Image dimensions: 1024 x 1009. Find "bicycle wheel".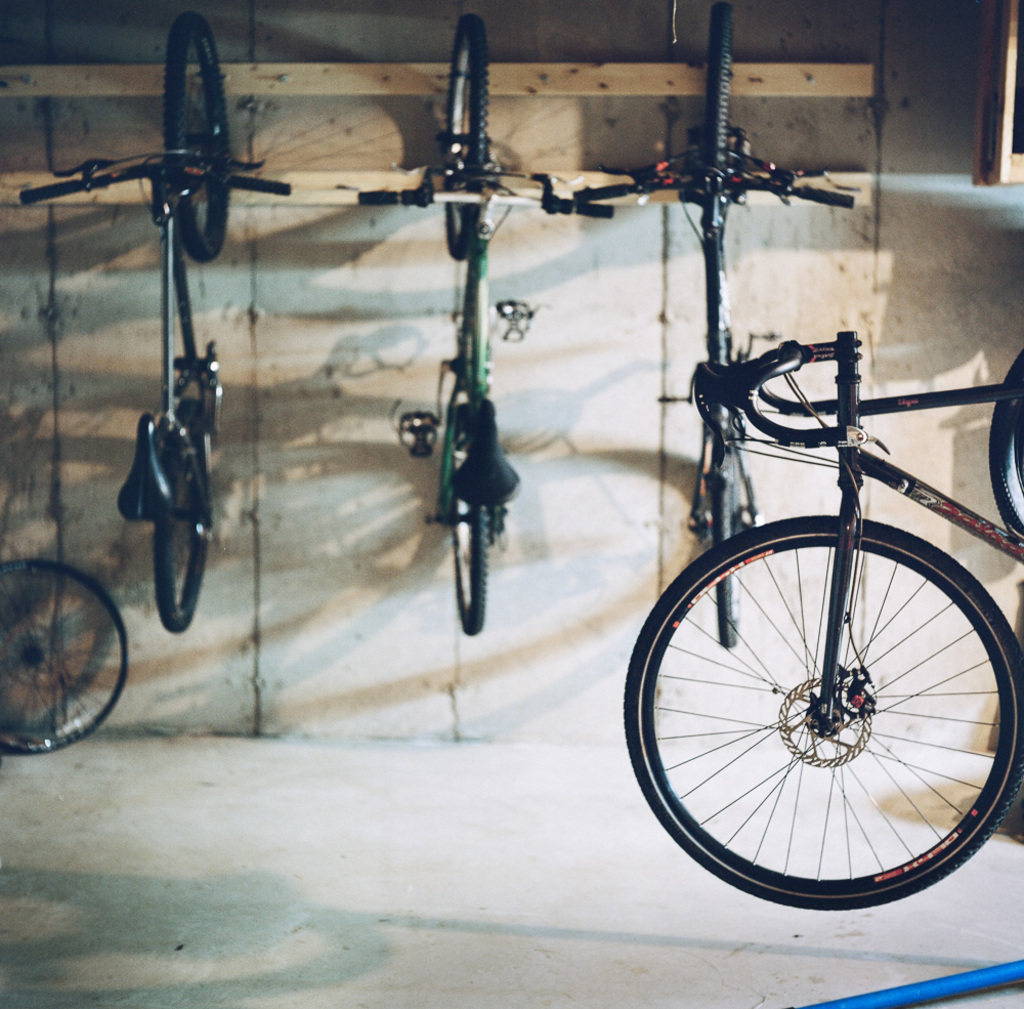
box=[437, 378, 501, 654].
